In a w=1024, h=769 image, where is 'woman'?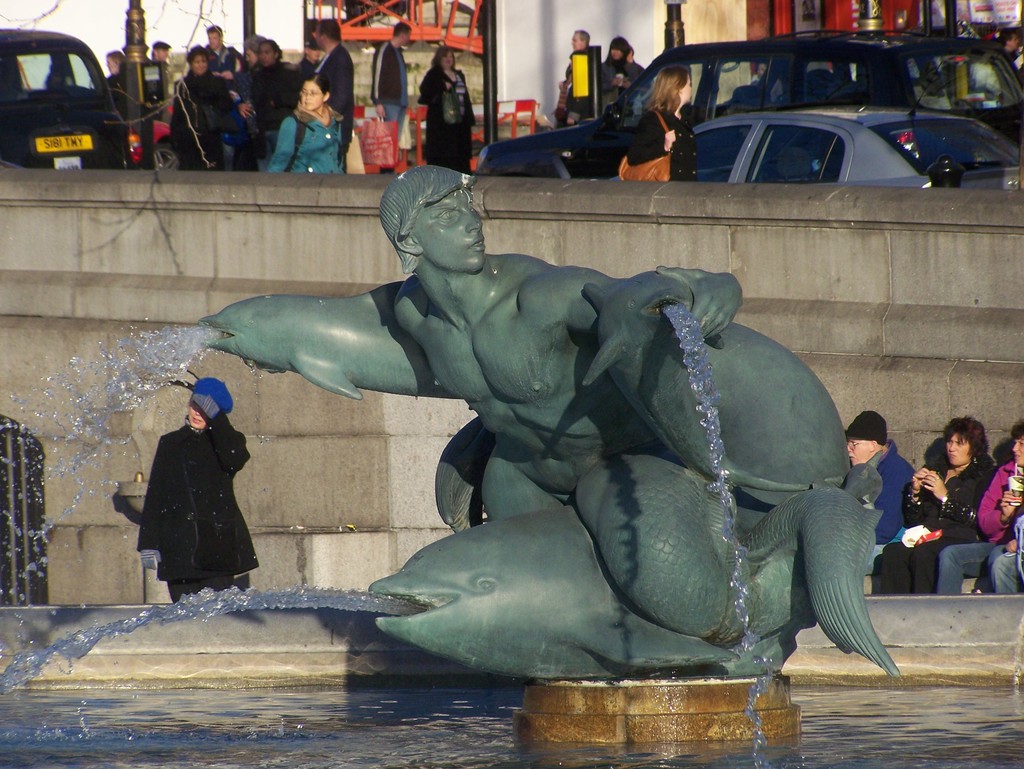
416,39,478,186.
